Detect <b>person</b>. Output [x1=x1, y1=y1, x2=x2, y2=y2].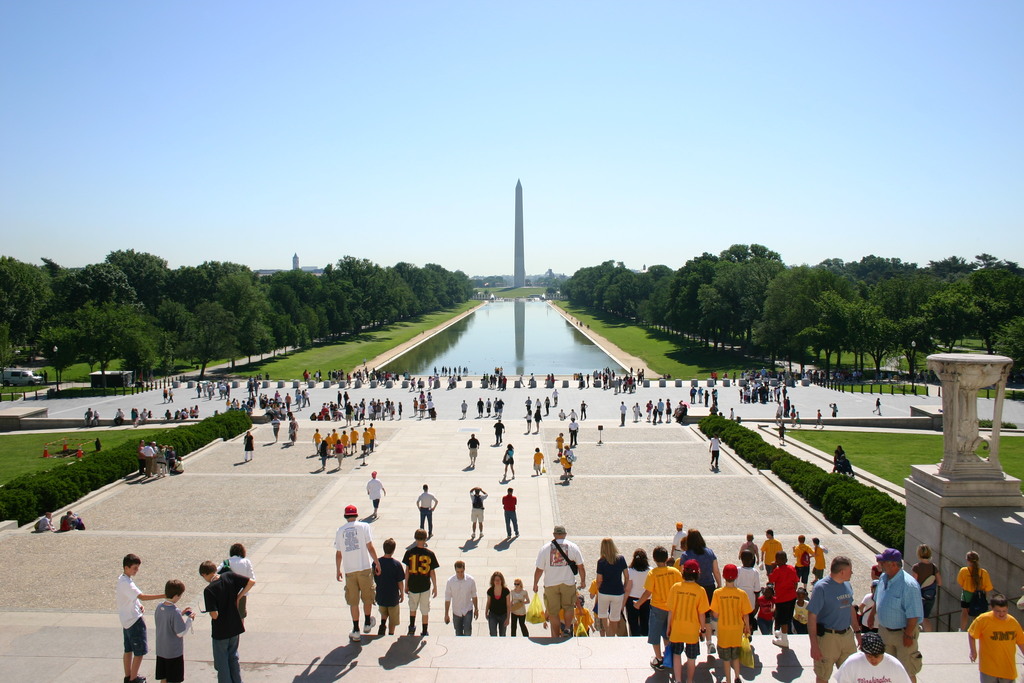
[x1=689, y1=387, x2=697, y2=402].
